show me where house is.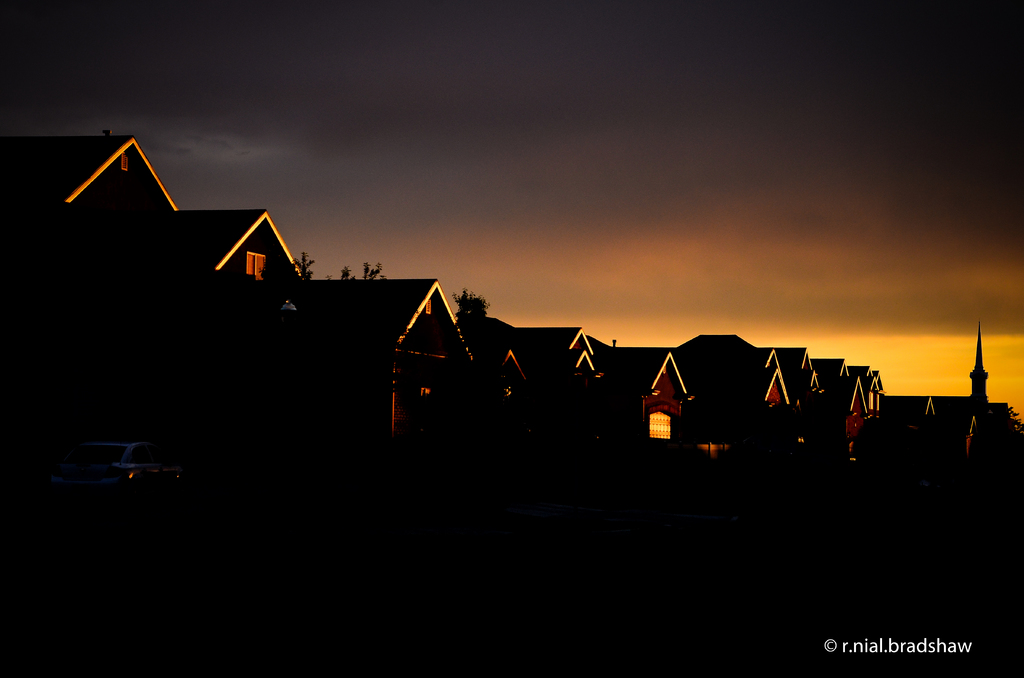
house is at Rect(0, 134, 214, 396).
